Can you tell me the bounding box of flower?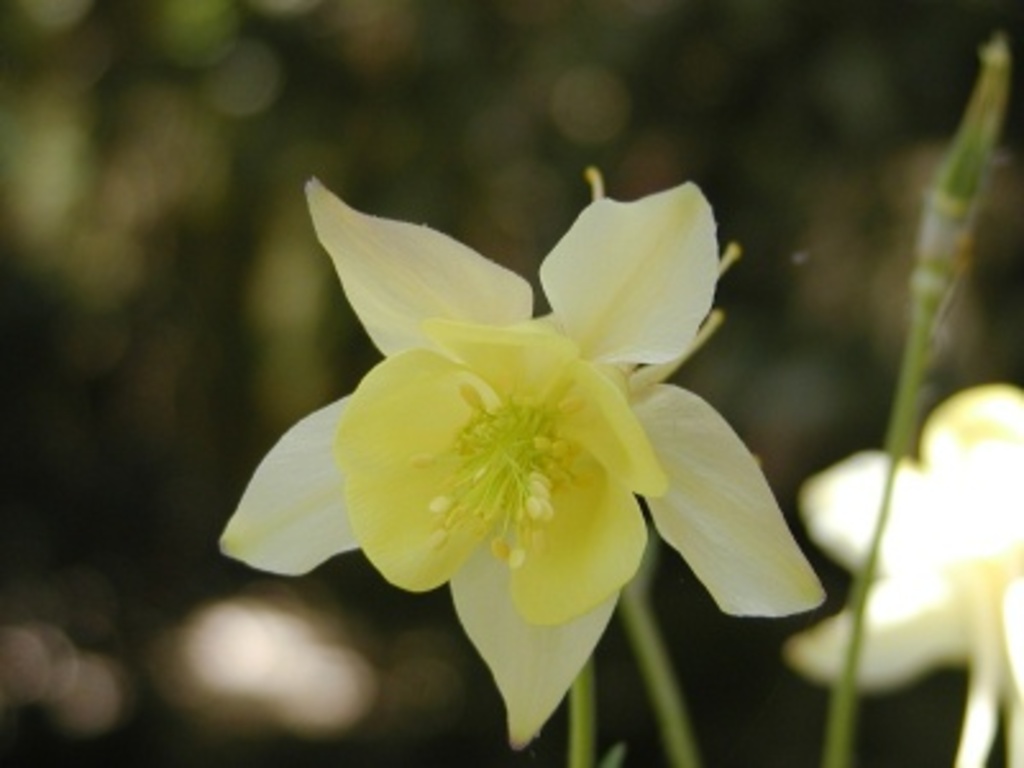
(left=220, top=172, right=835, bottom=753).
